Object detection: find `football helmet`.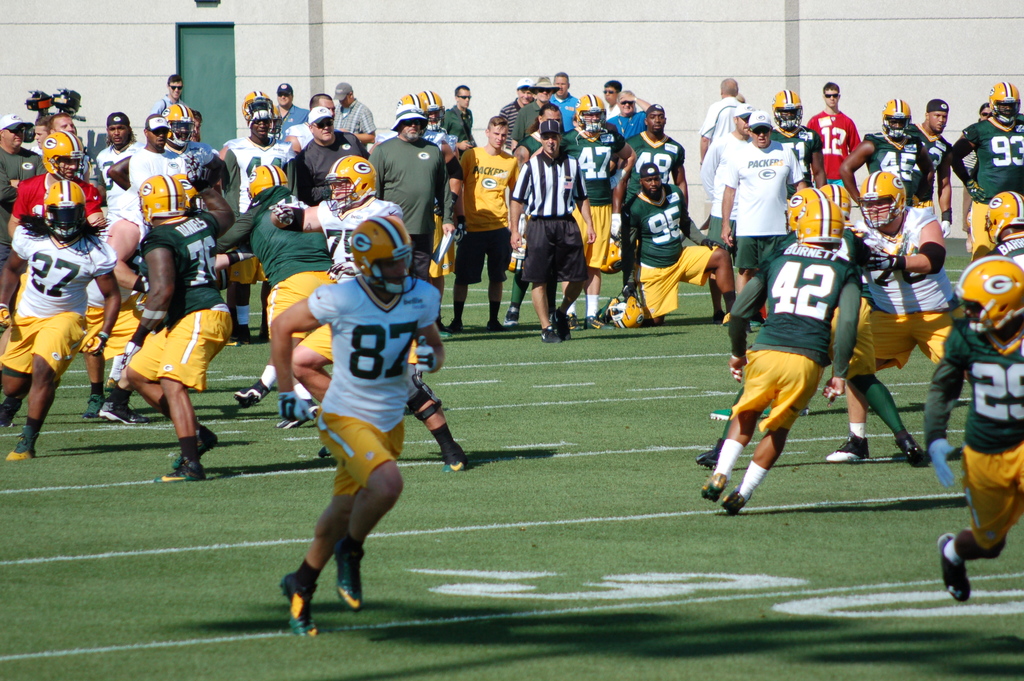
<bbox>789, 190, 830, 234</bbox>.
